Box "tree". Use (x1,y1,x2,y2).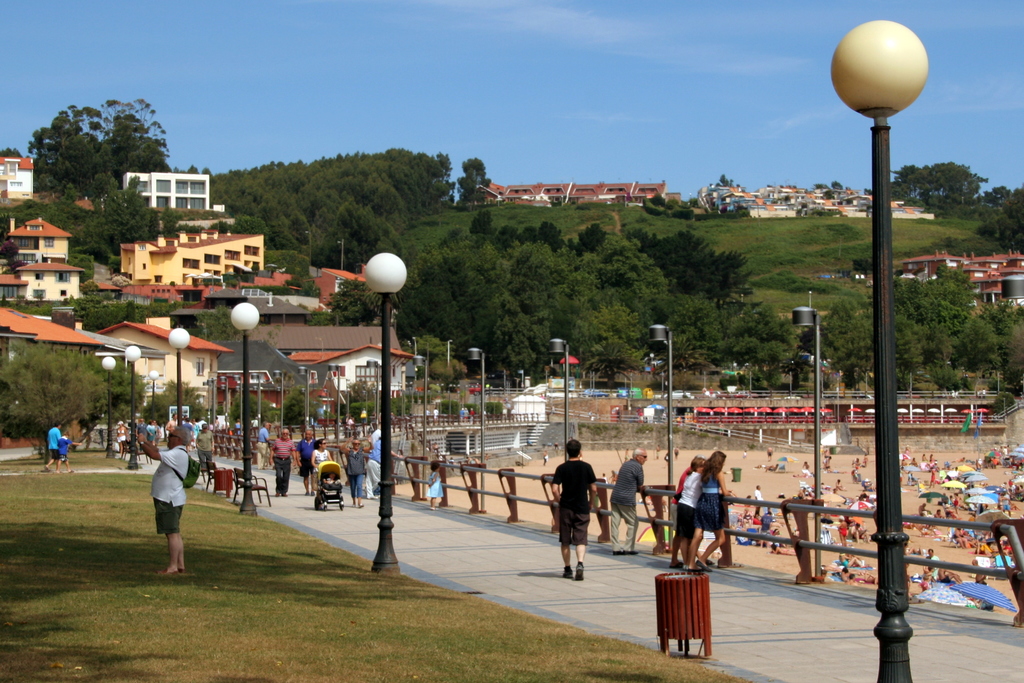
(274,378,325,429).
